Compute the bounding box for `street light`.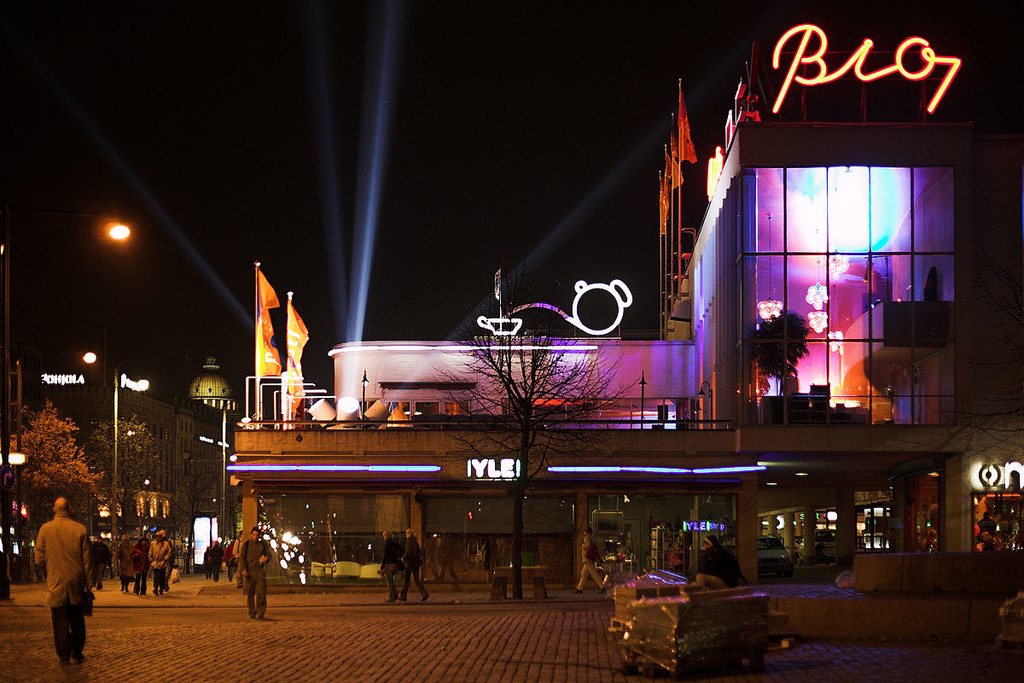
(left=218, top=392, right=252, bottom=553).
